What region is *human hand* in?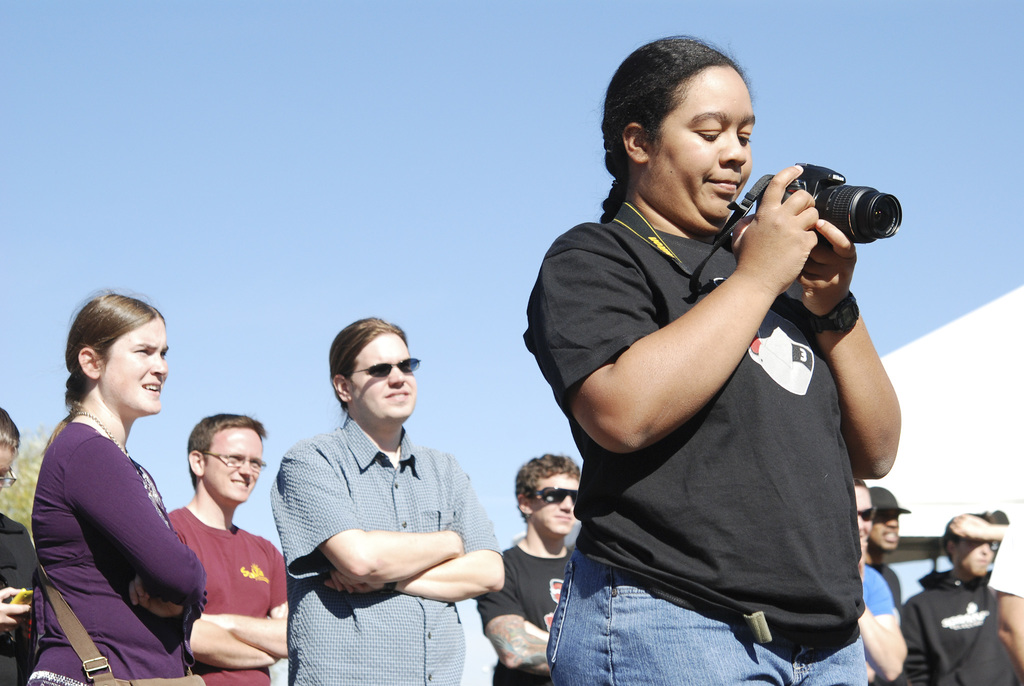
select_region(797, 220, 861, 316).
